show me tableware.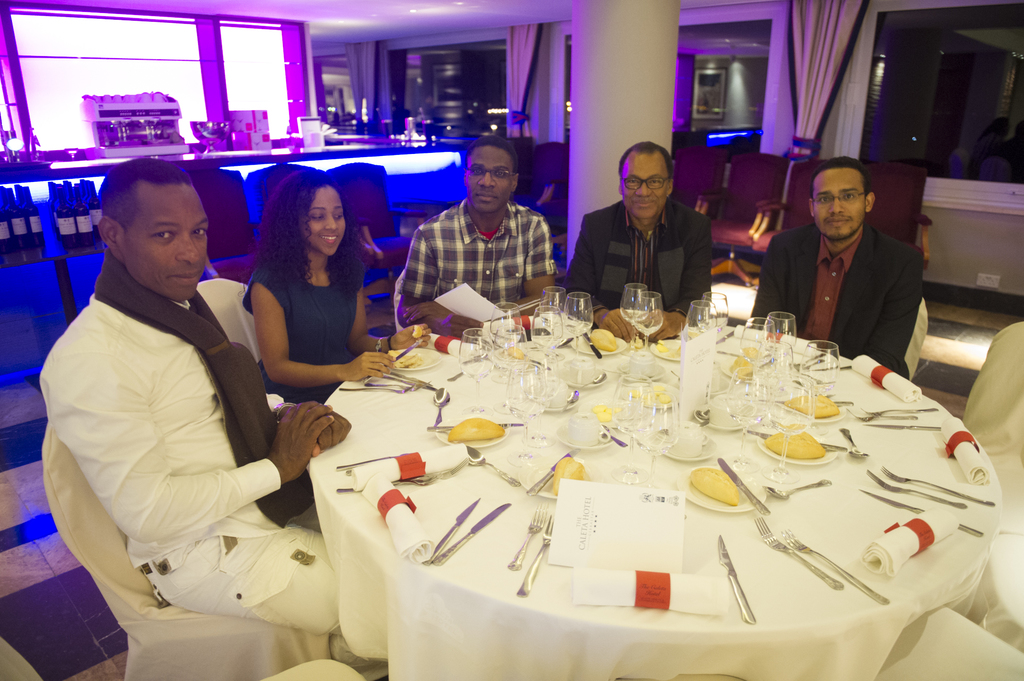
tableware is here: box=[716, 538, 754, 623].
